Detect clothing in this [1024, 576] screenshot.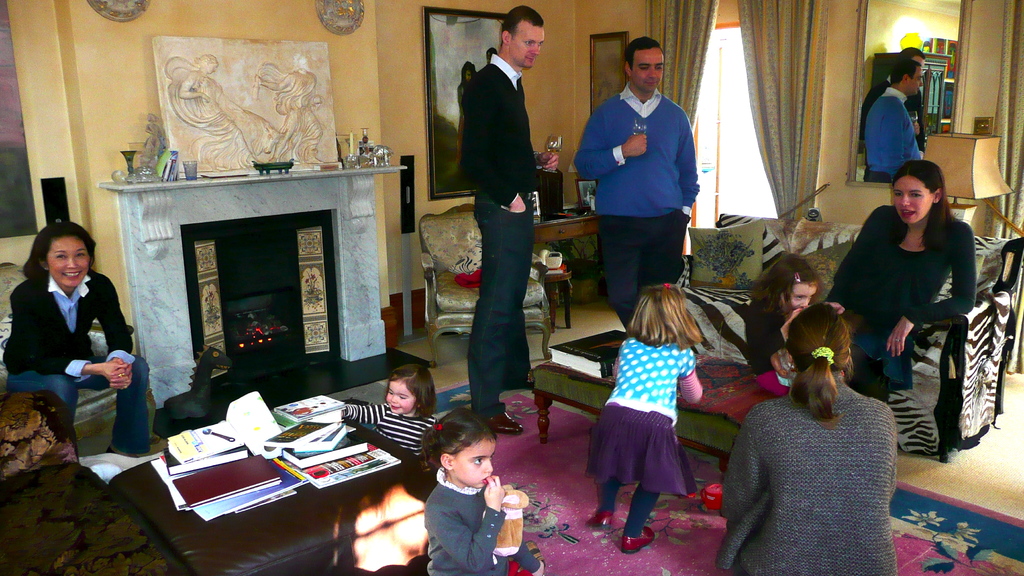
Detection: 744, 298, 796, 395.
